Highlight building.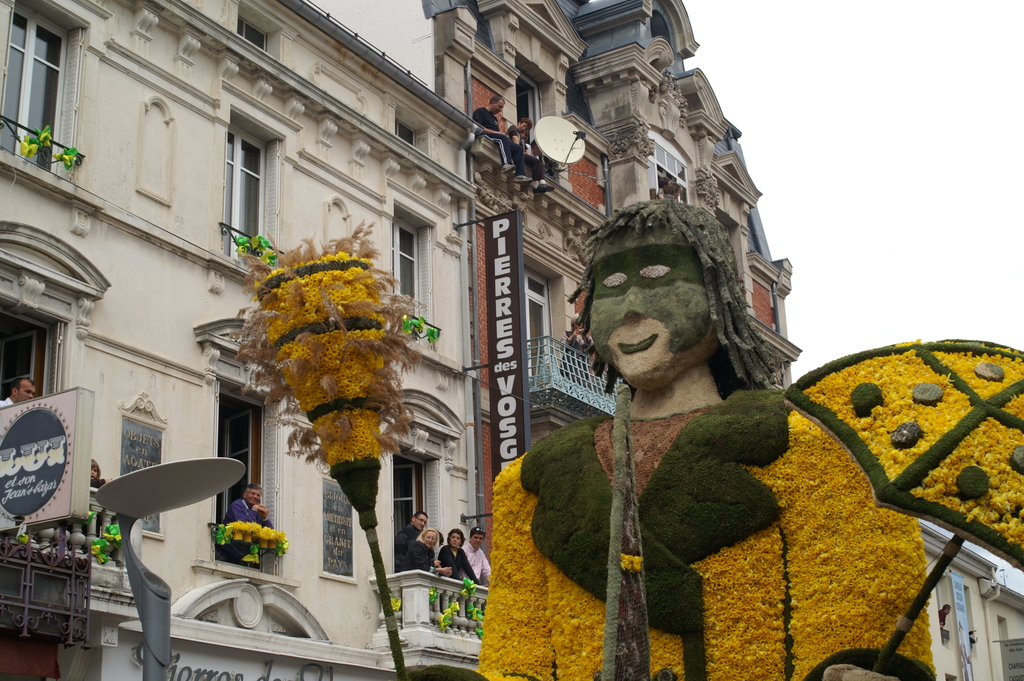
Highlighted region: BBox(467, 0, 796, 494).
